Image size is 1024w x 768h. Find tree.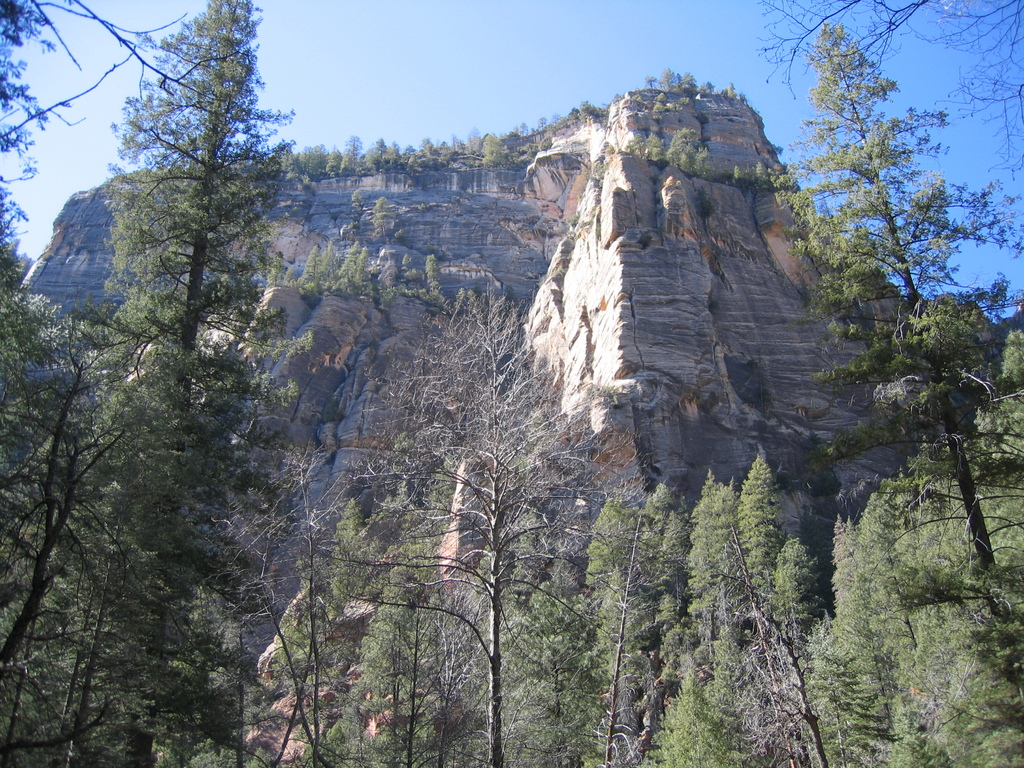
bbox(362, 577, 442, 767).
